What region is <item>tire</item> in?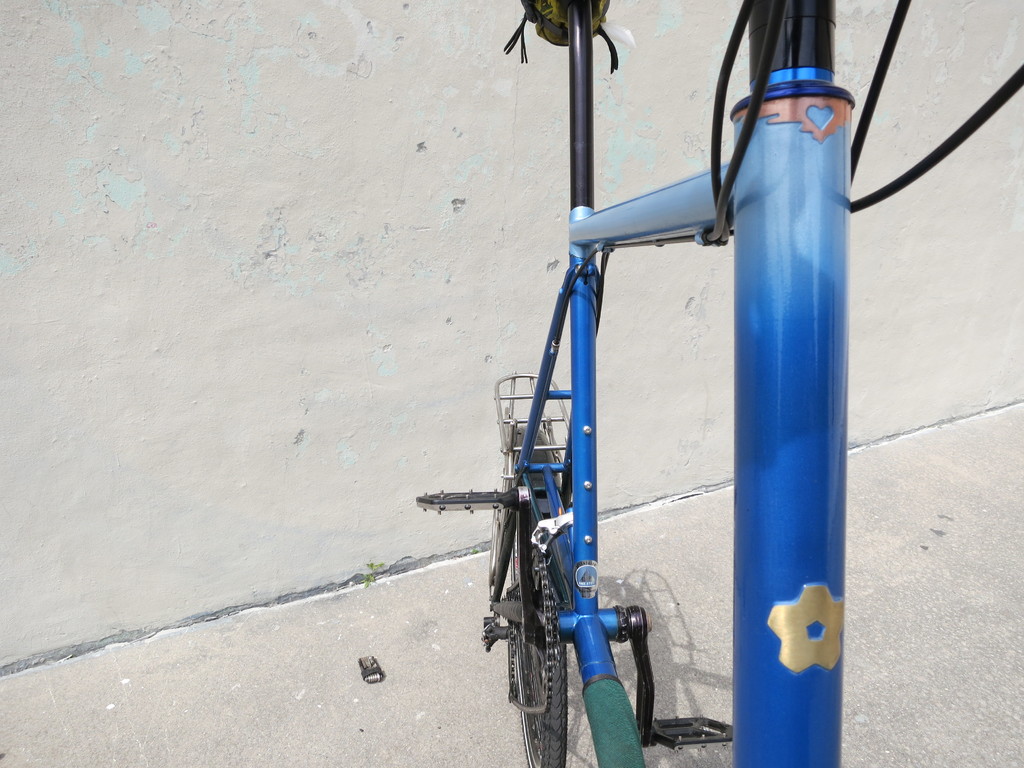
rect(516, 644, 568, 767).
